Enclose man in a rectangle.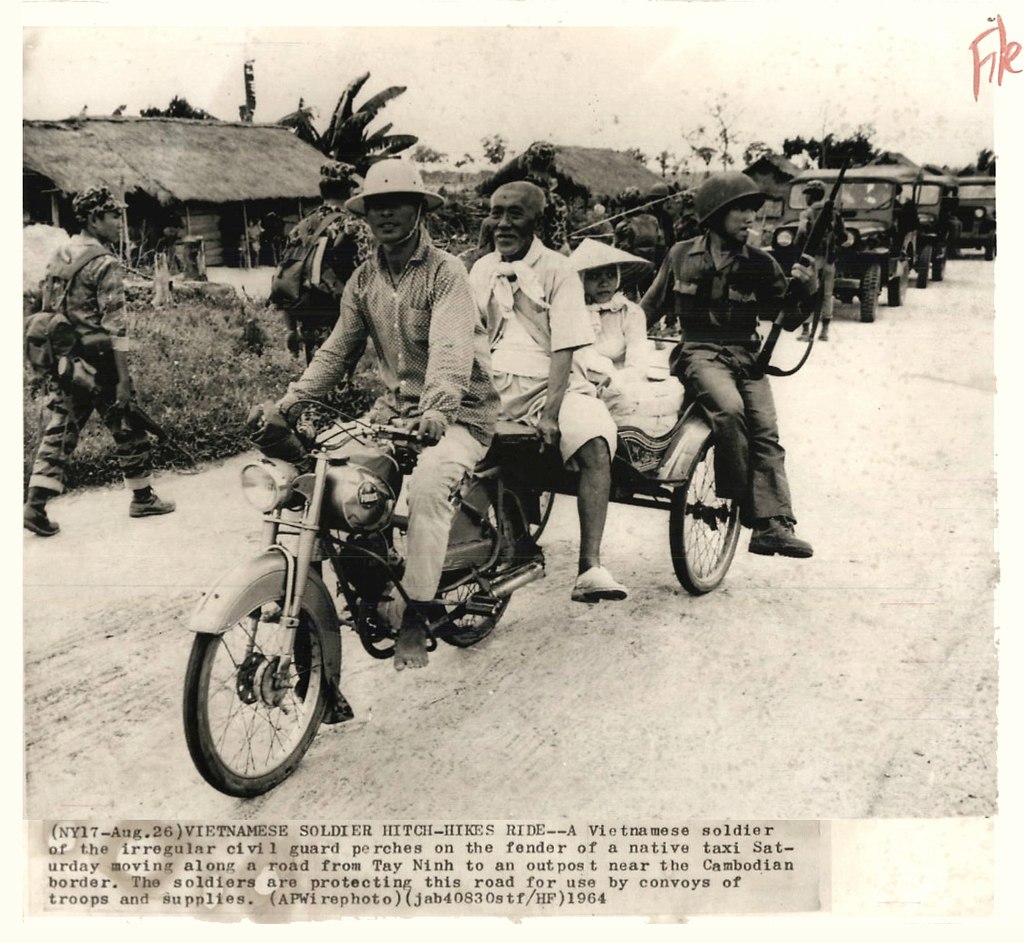
(278,161,366,373).
